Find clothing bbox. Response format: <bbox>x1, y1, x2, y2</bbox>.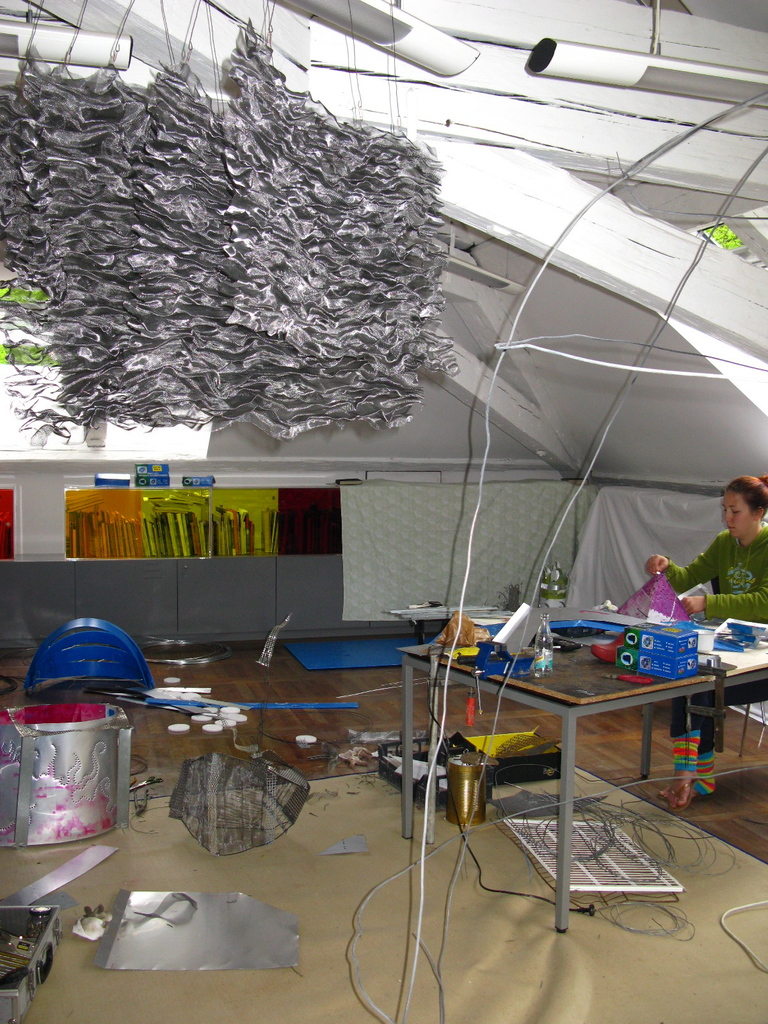
<bbox>667, 524, 767, 627</bbox>.
